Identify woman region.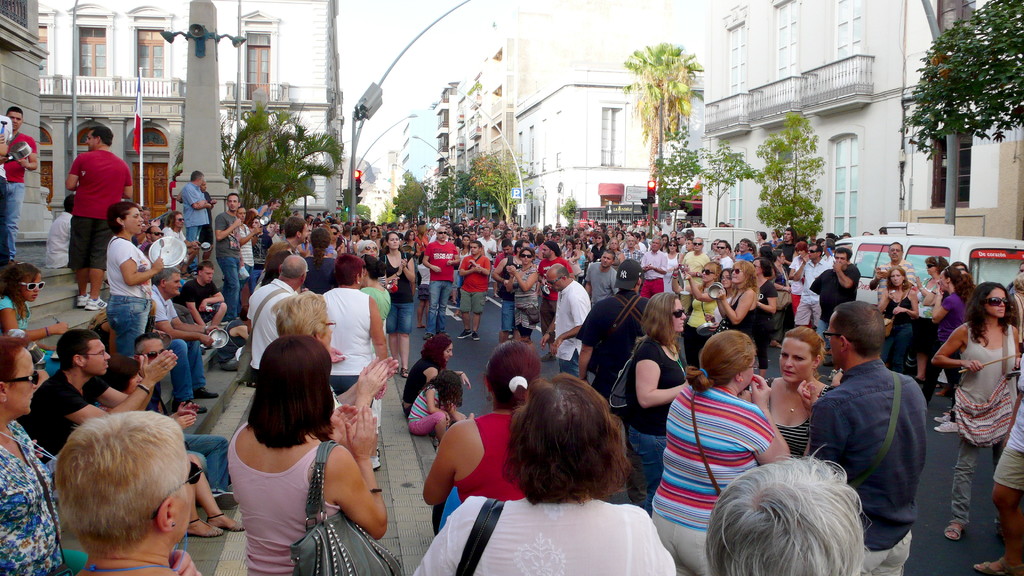
Region: box=[620, 287, 693, 511].
